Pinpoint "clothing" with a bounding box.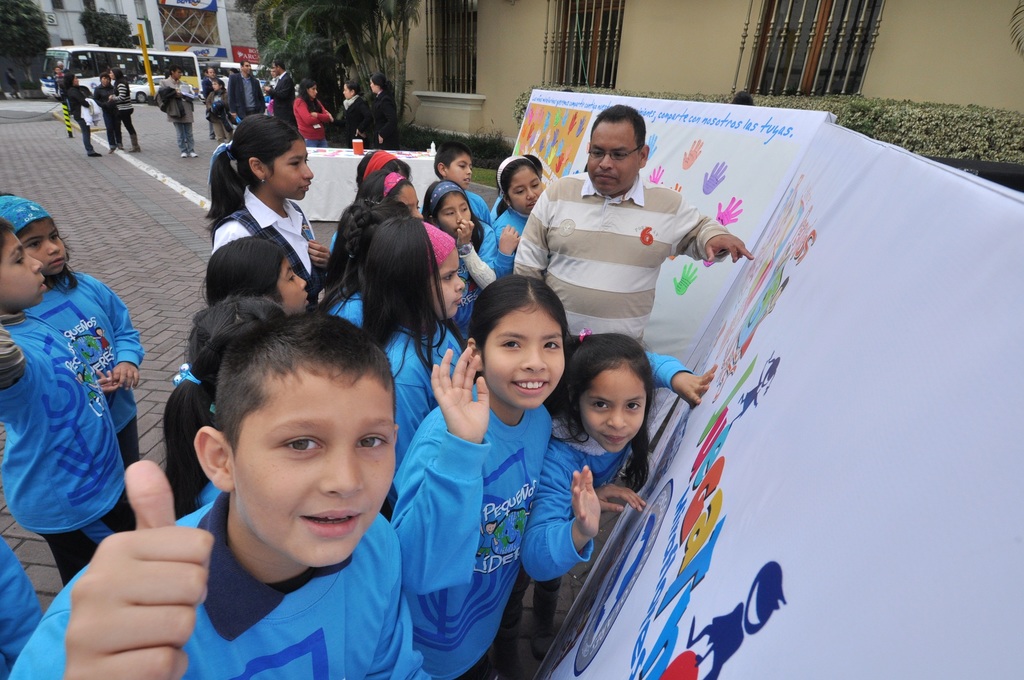
[x1=64, y1=85, x2=102, y2=156].
